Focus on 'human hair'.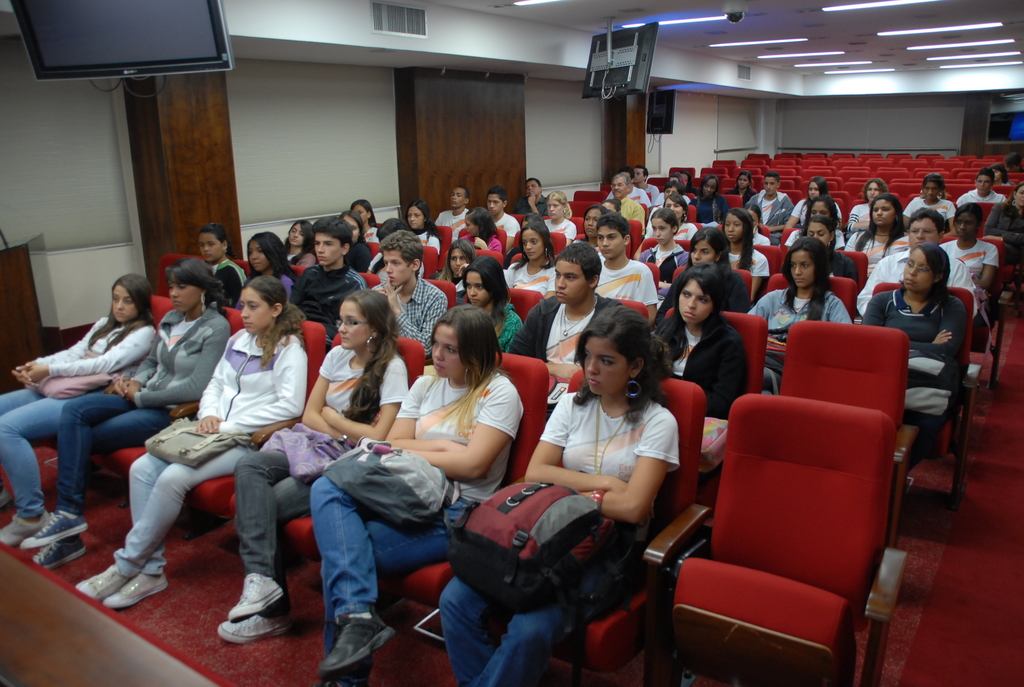
Focused at (467, 207, 499, 243).
